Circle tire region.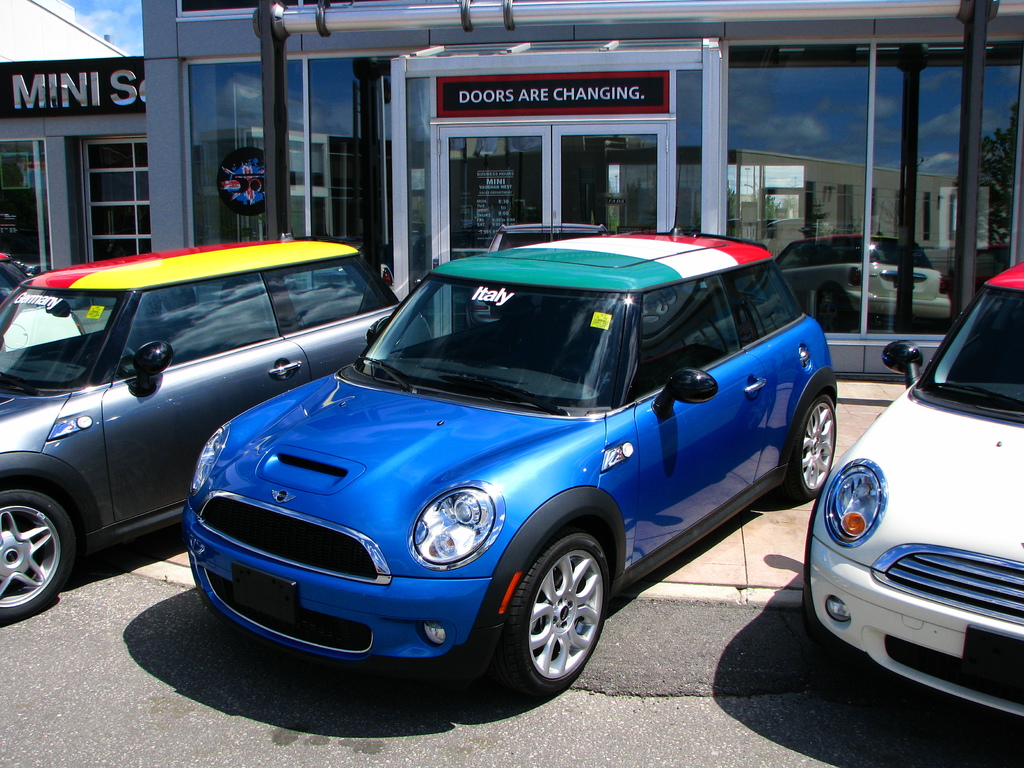
Region: 0/486/73/625.
